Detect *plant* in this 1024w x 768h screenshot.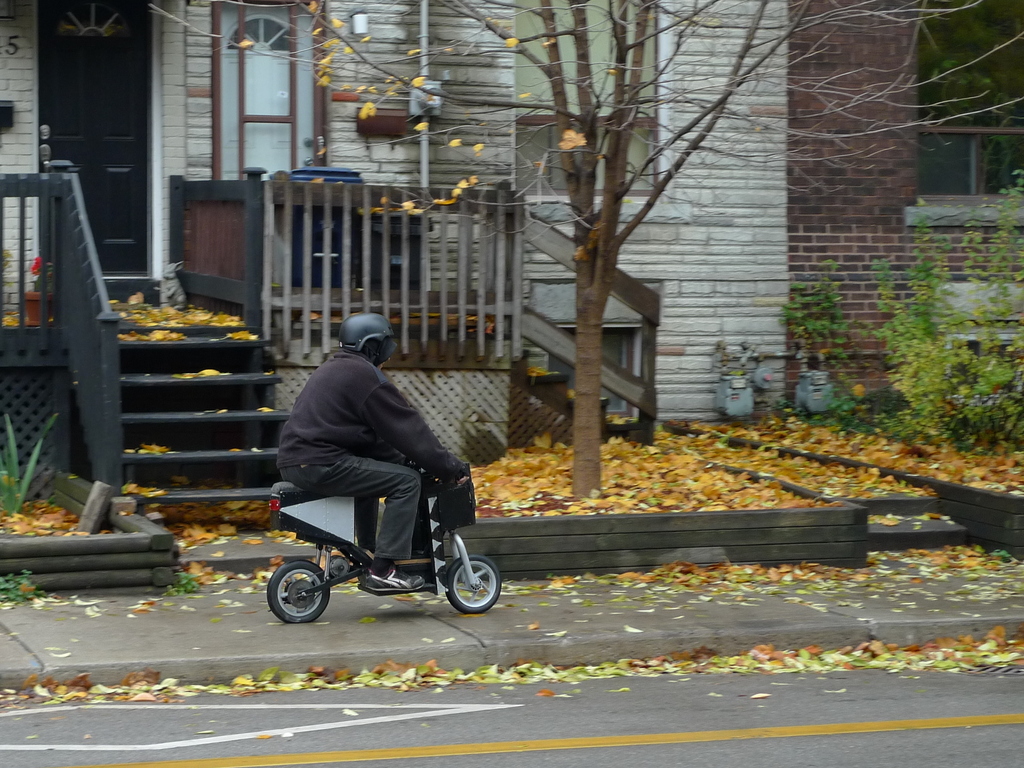
Detection: BBox(0, 564, 47, 611).
